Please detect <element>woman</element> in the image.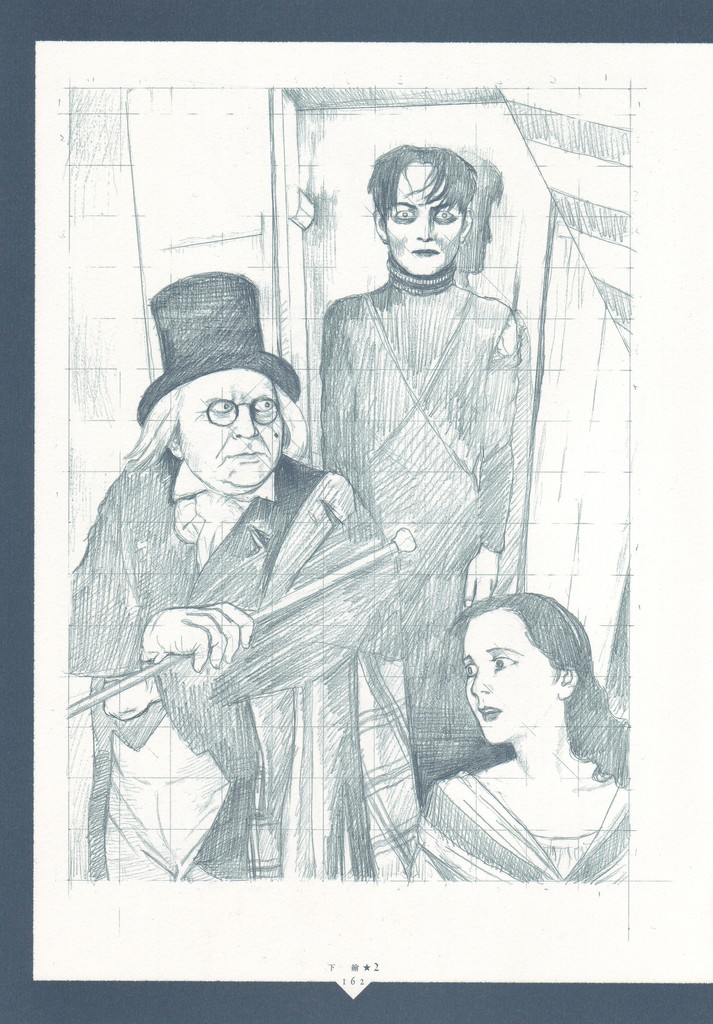
rect(406, 585, 630, 886).
